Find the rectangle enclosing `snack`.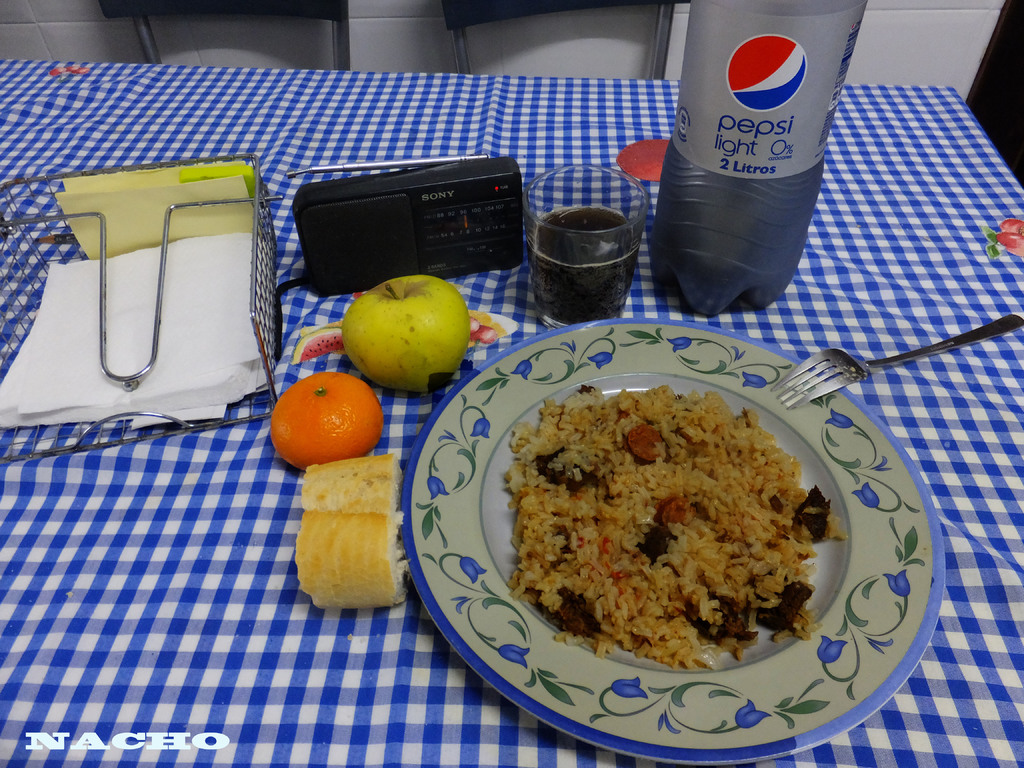
x1=296 y1=454 x2=406 y2=517.
